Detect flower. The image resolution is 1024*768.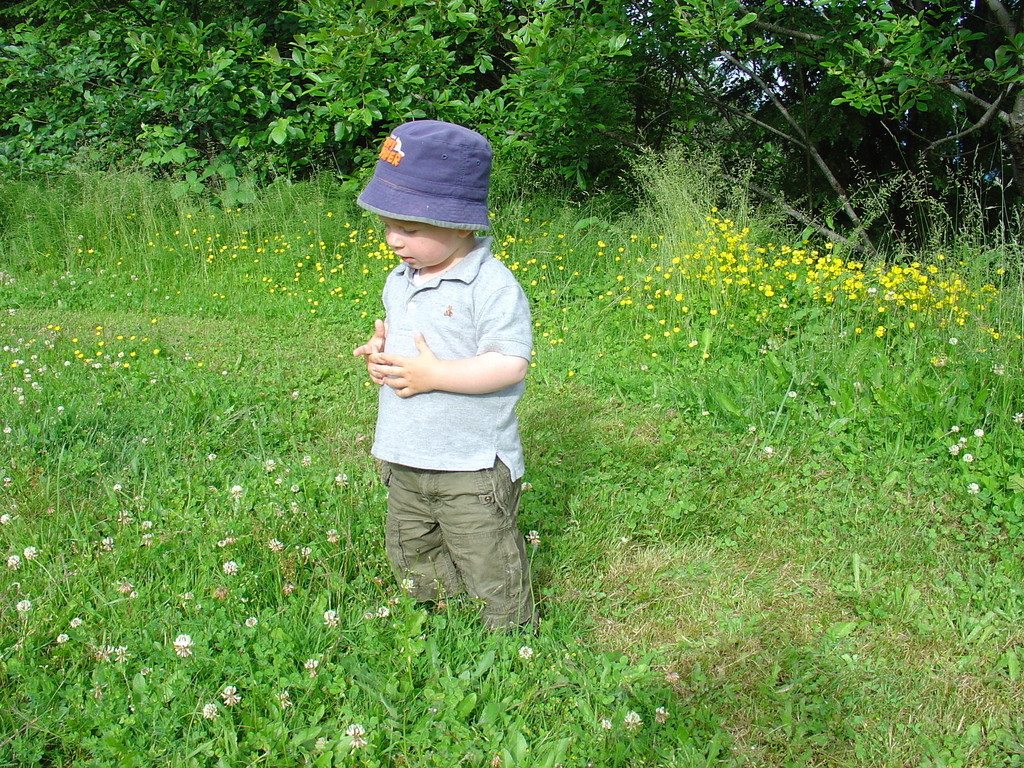
<bbox>278, 689, 294, 710</bbox>.
